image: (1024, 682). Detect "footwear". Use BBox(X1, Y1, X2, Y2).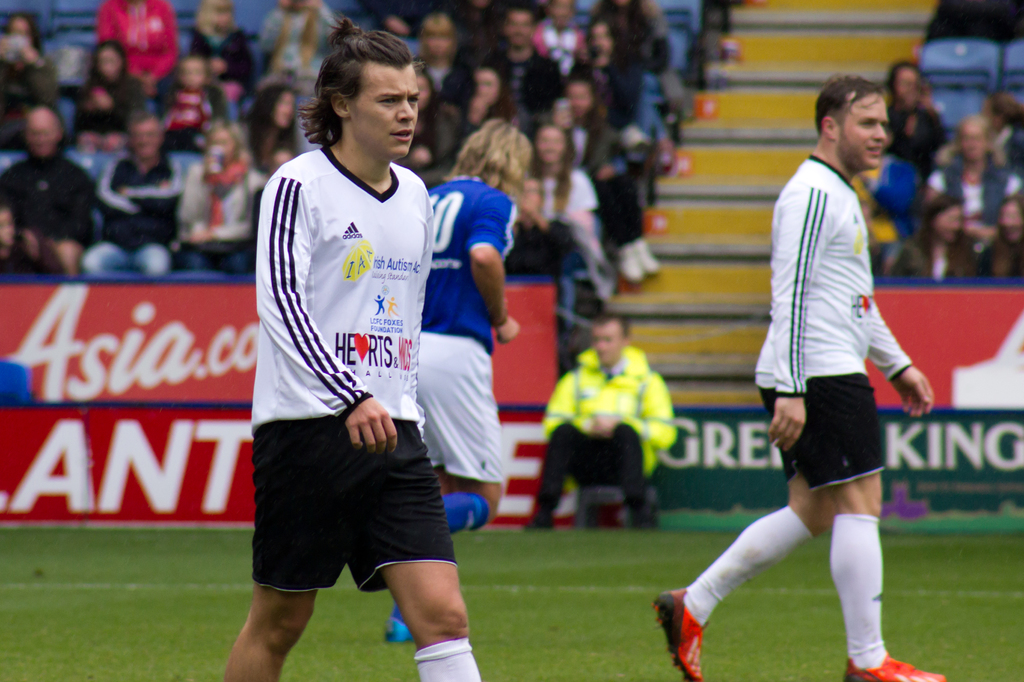
BBox(840, 649, 941, 681).
